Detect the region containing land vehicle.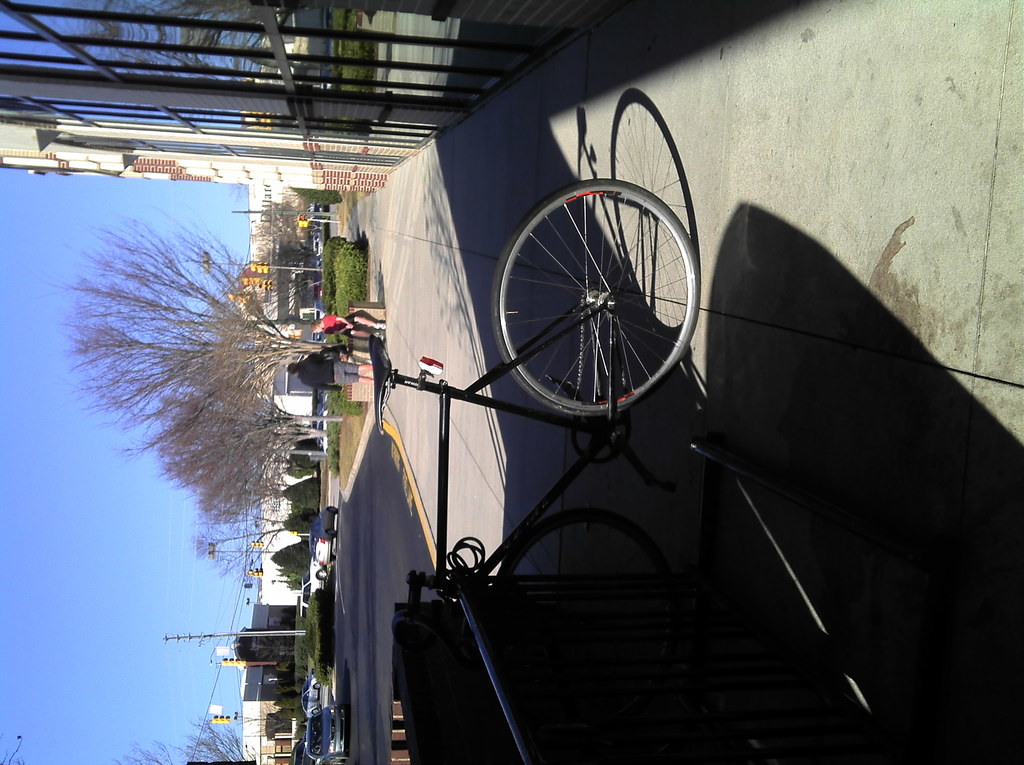
[300,560,330,623].
